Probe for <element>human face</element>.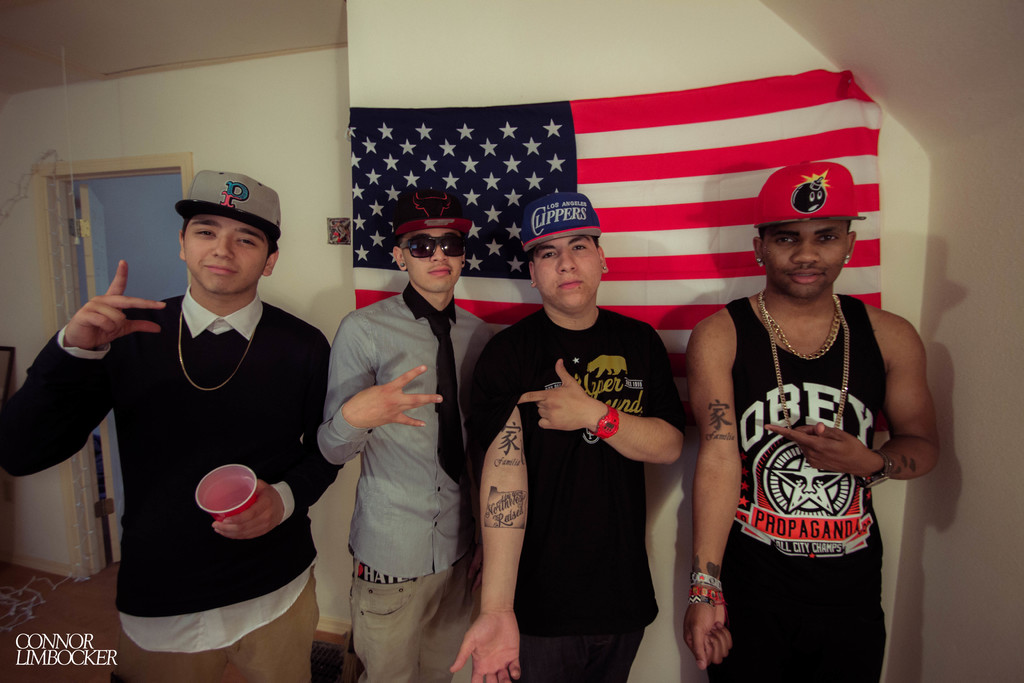
Probe result: {"left": 178, "top": 215, "right": 269, "bottom": 298}.
